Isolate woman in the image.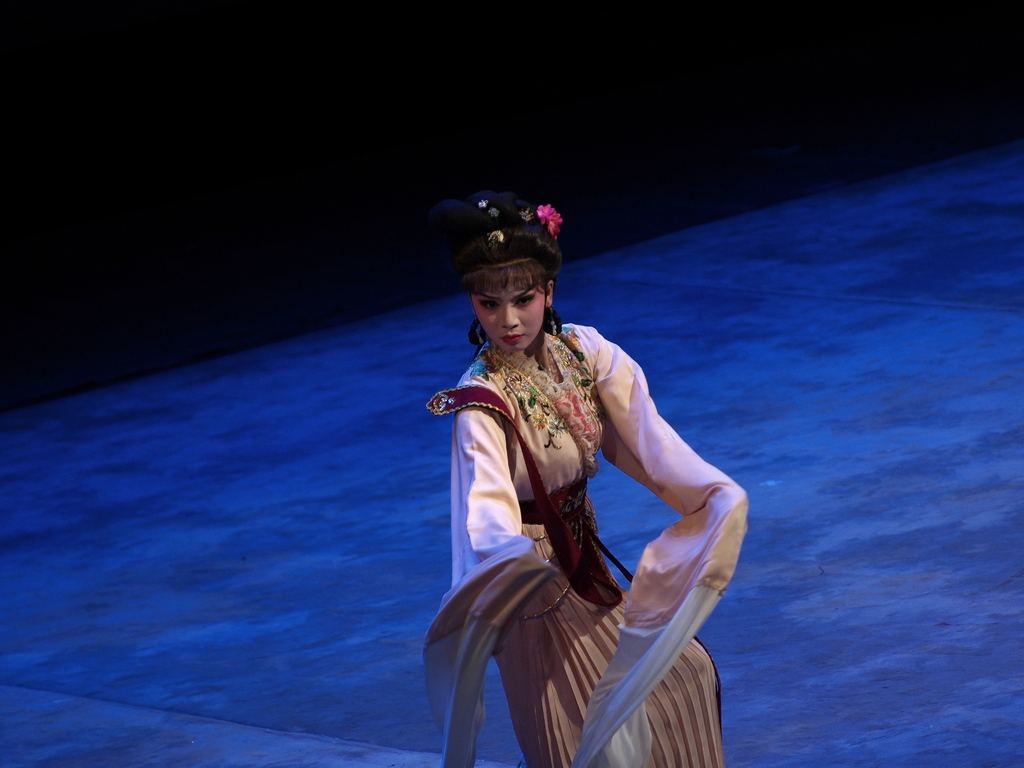
Isolated region: (left=408, top=188, right=758, bottom=767).
